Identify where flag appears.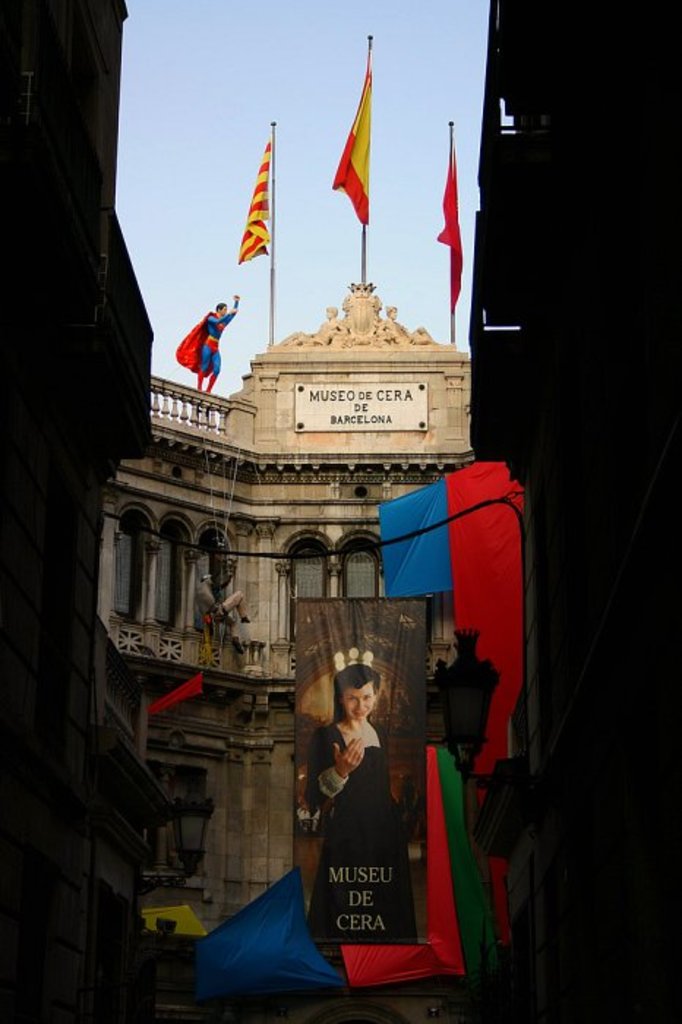
Appears at x1=439 y1=136 x2=464 y2=332.
